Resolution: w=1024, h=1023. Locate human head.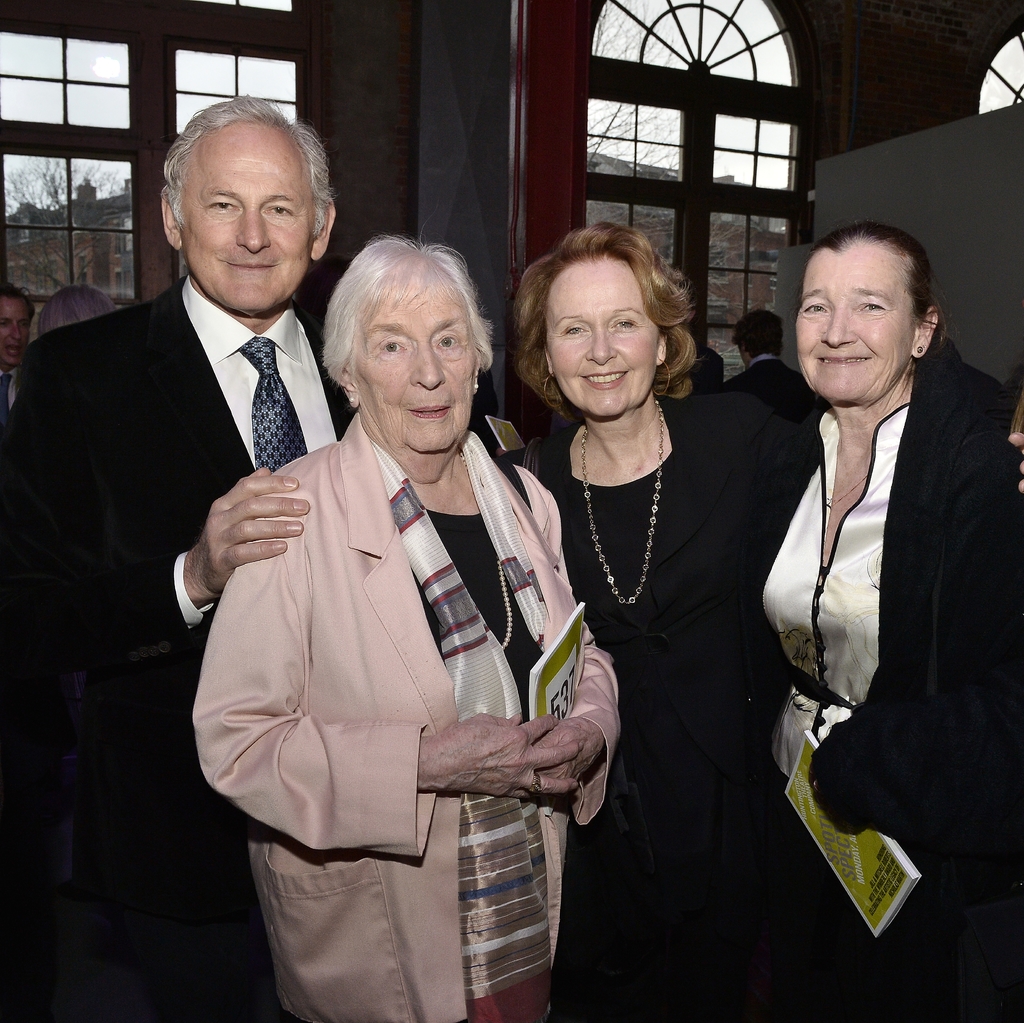
locate(161, 100, 339, 310).
